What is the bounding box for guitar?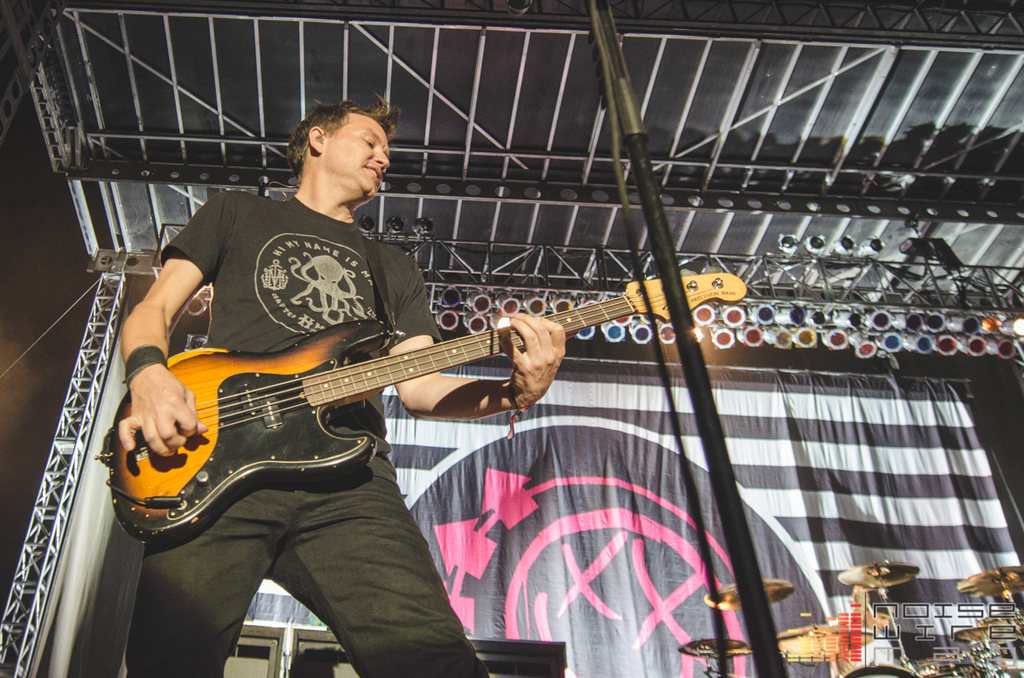
rect(95, 266, 749, 551).
